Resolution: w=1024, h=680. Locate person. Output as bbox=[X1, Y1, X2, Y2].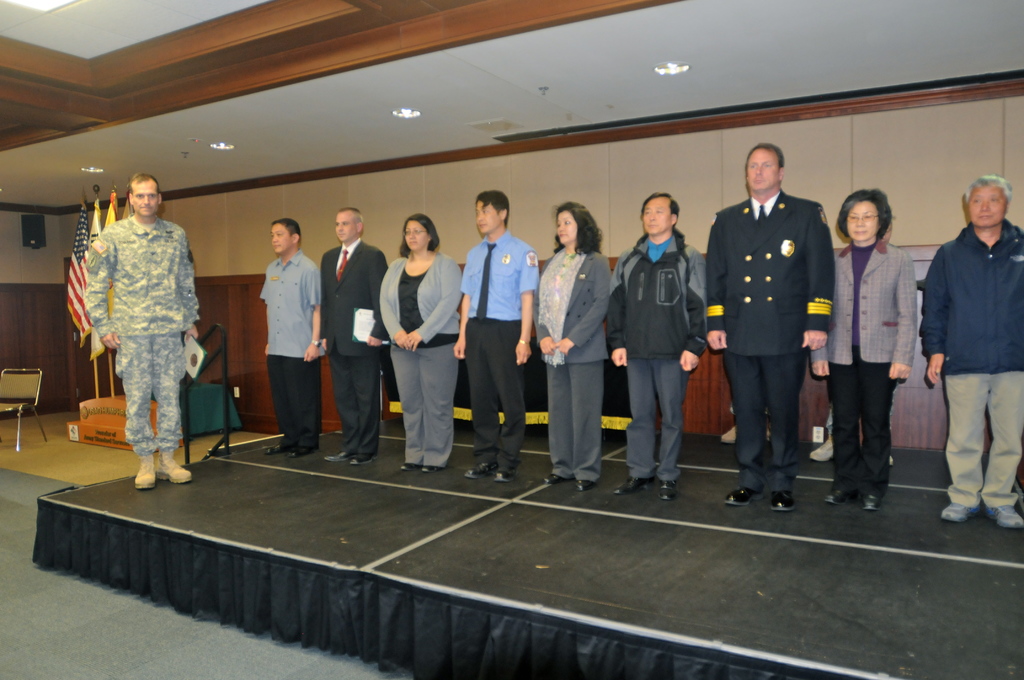
bbox=[610, 191, 714, 506].
